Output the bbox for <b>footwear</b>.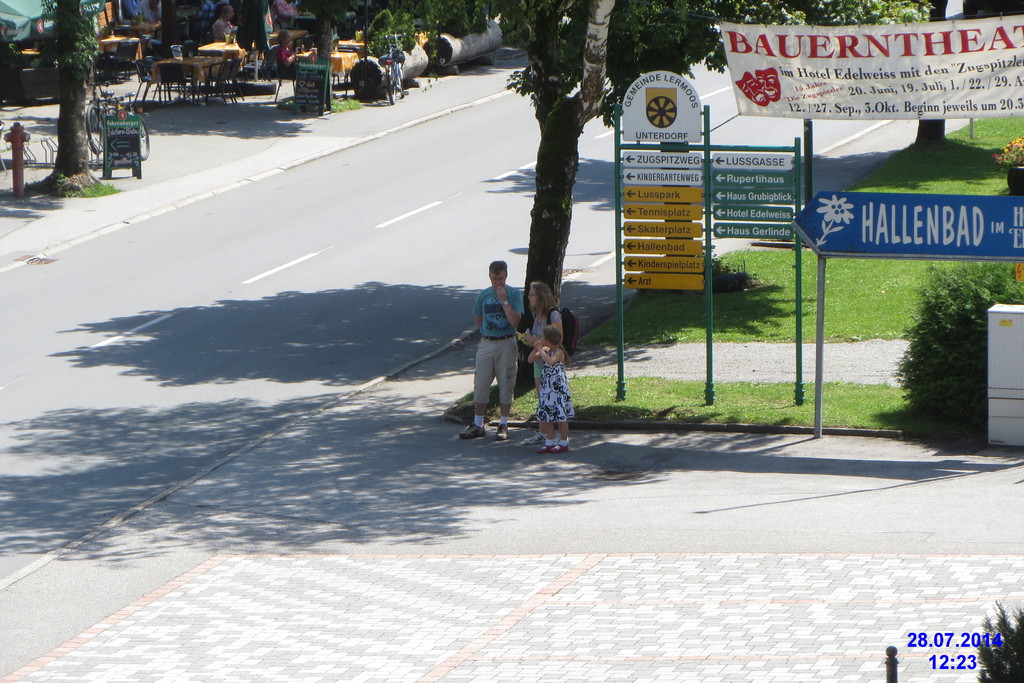
[526, 436, 540, 443].
